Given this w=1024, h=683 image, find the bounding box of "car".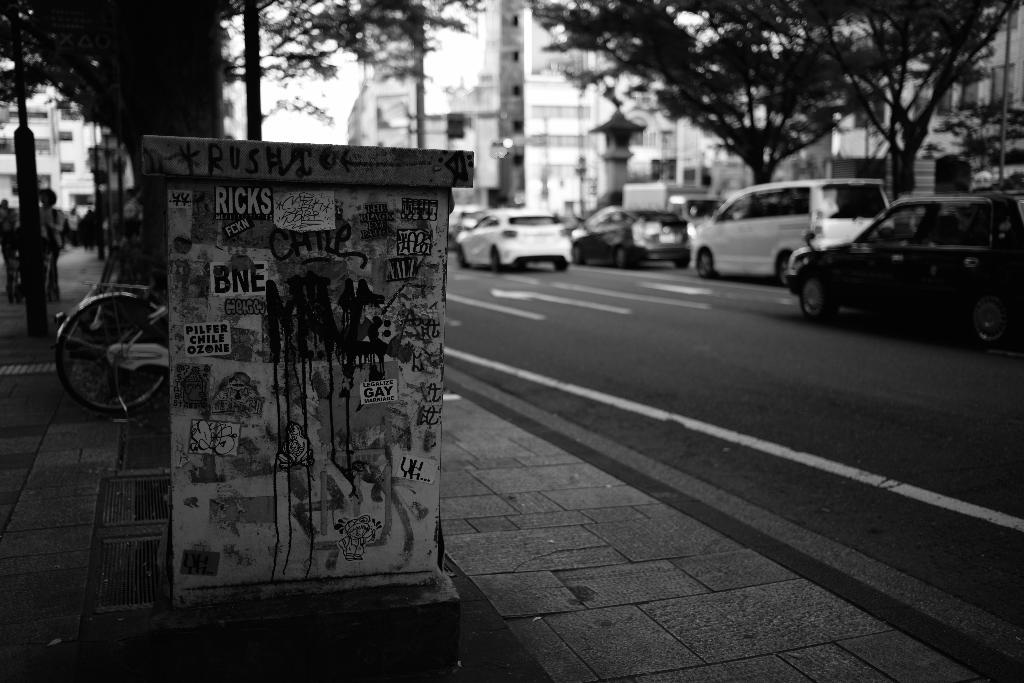
box=[783, 183, 1016, 340].
